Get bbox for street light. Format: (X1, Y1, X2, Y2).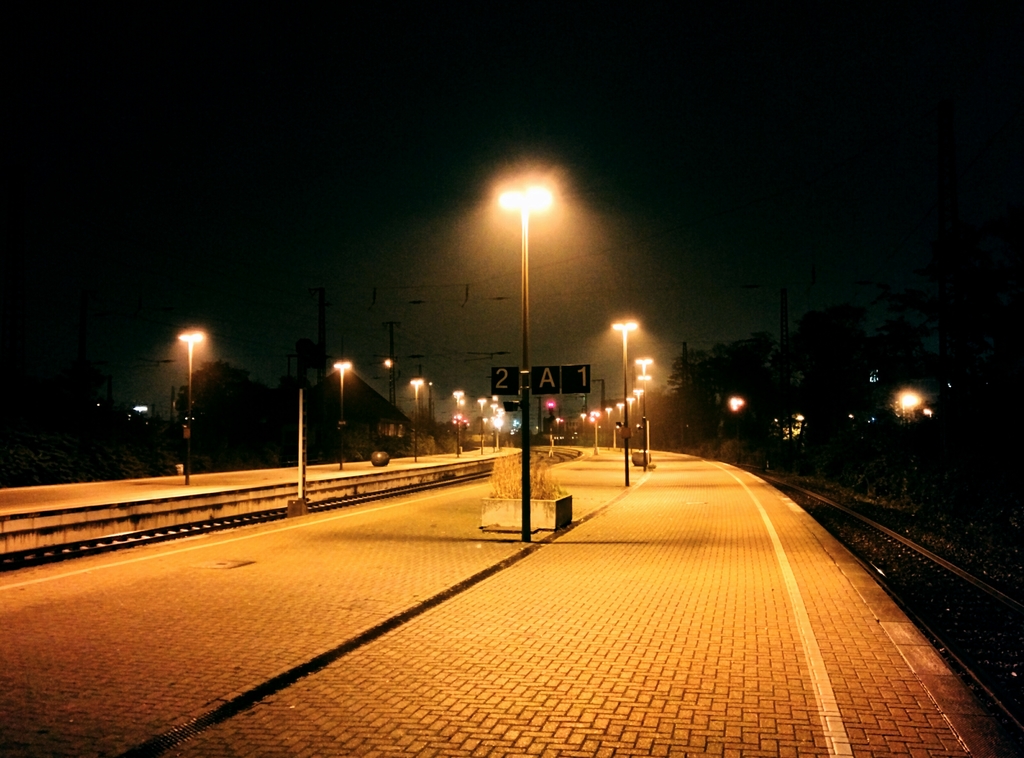
(477, 394, 488, 452).
